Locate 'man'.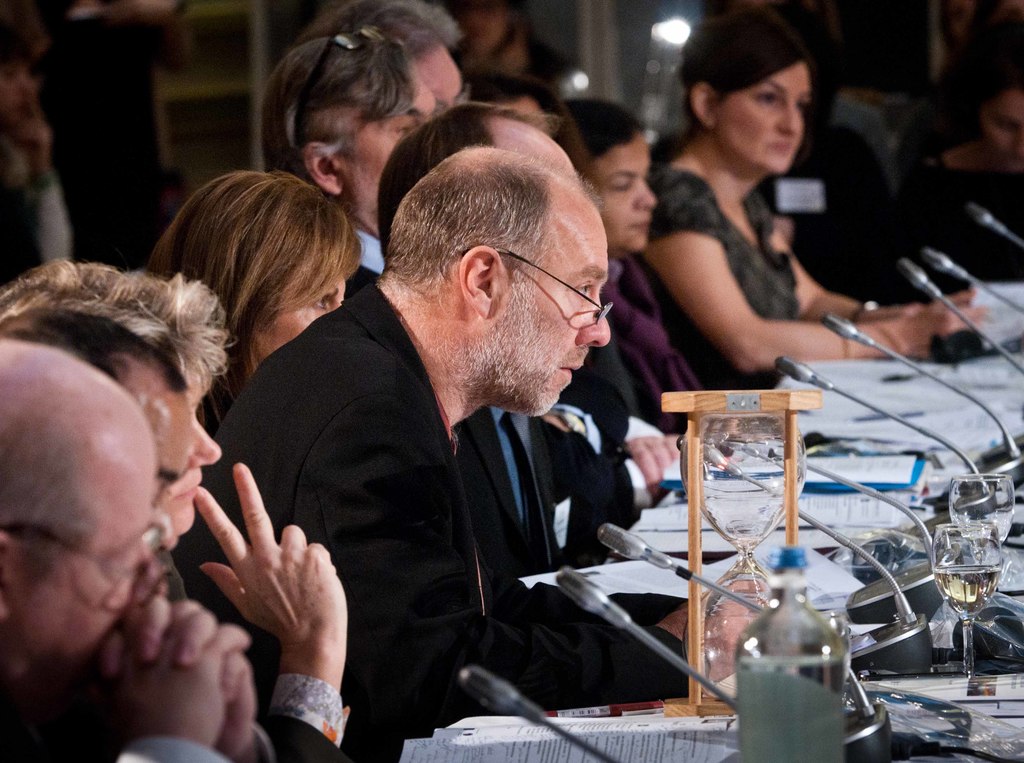
Bounding box: {"x1": 2, "y1": 330, "x2": 359, "y2": 762}.
